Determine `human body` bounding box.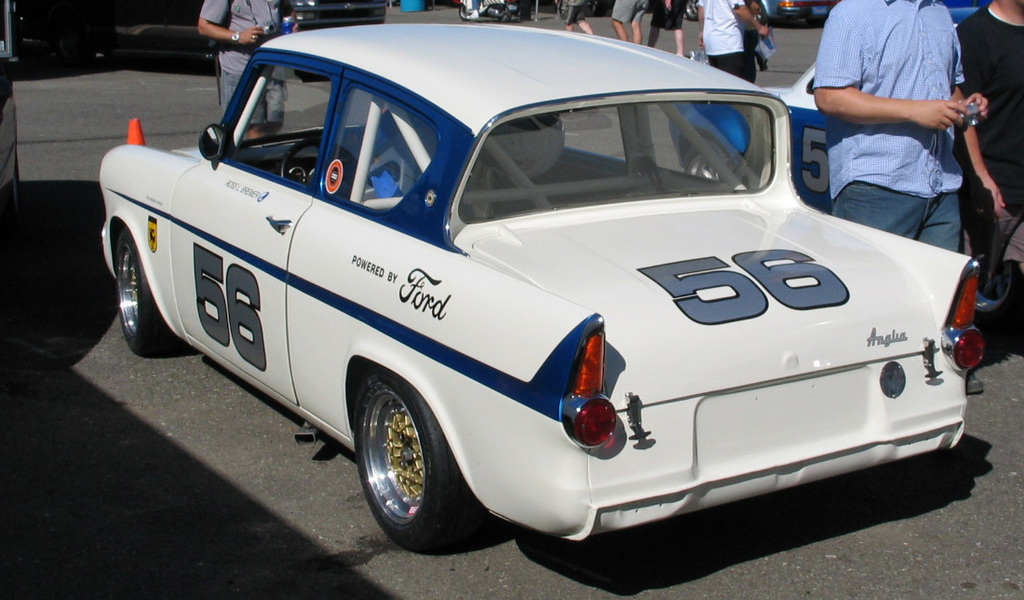
Determined: select_region(199, 0, 293, 151).
